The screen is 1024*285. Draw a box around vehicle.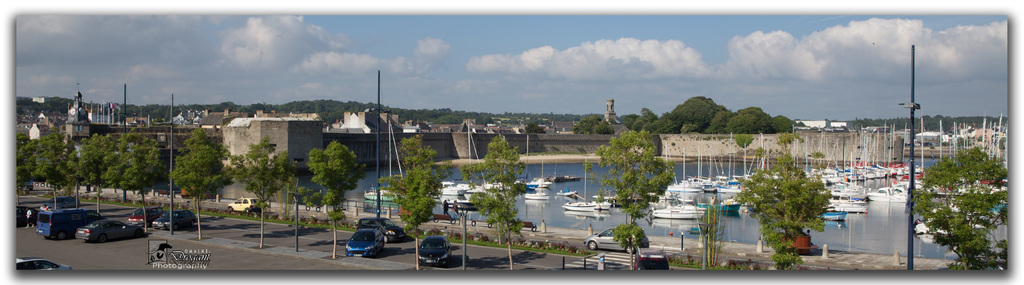
bbox(150, 211, 197, 231).
